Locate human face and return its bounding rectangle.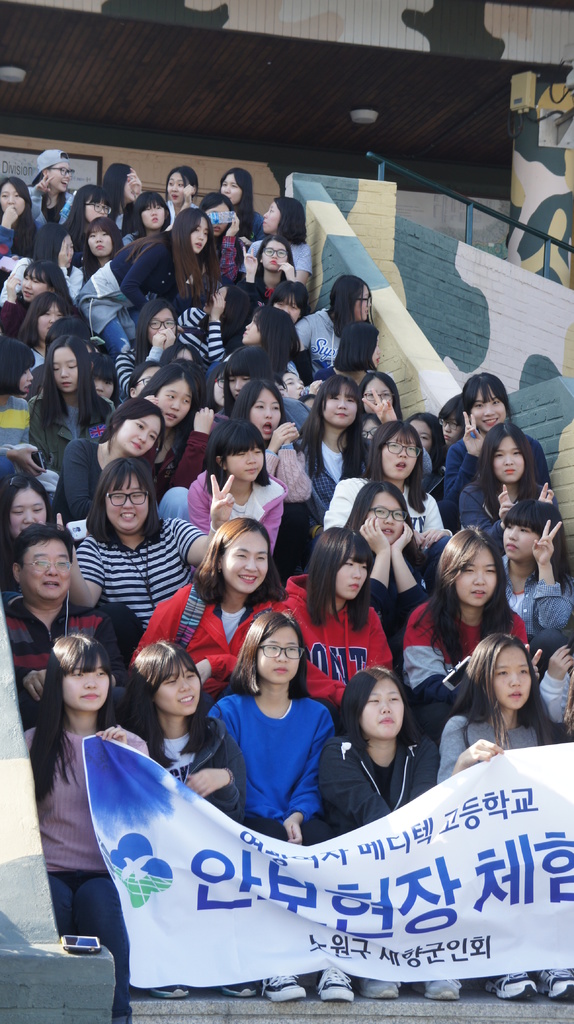
52/348/76/395.
